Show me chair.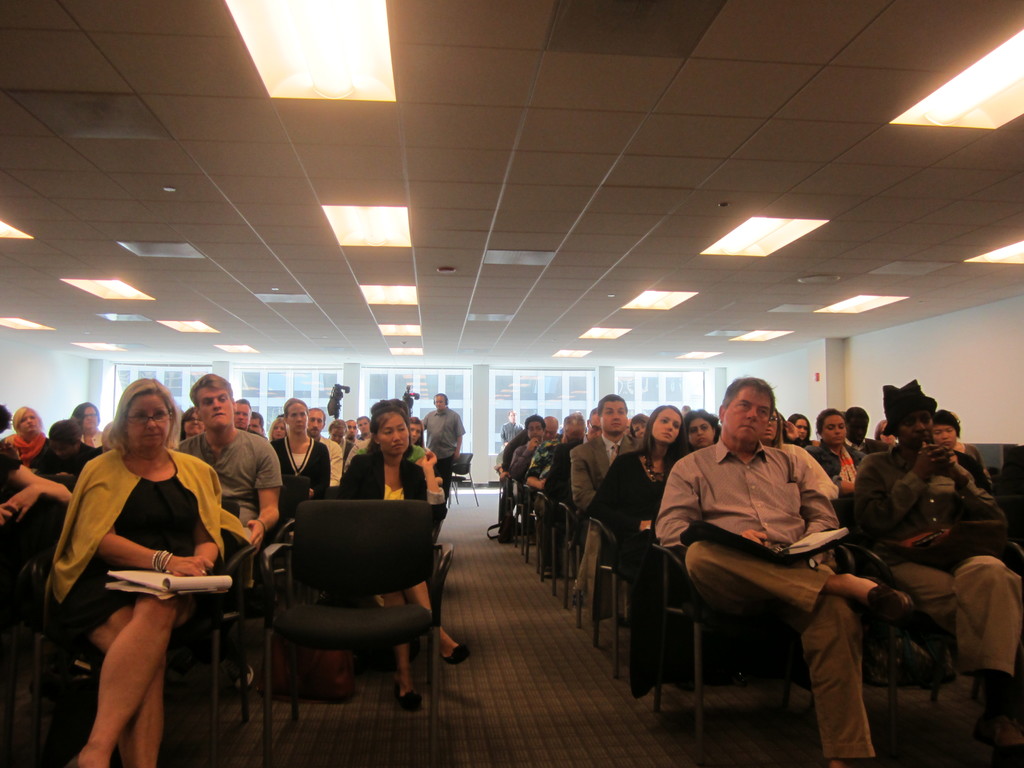
chair is here: (514,480,535,543).
